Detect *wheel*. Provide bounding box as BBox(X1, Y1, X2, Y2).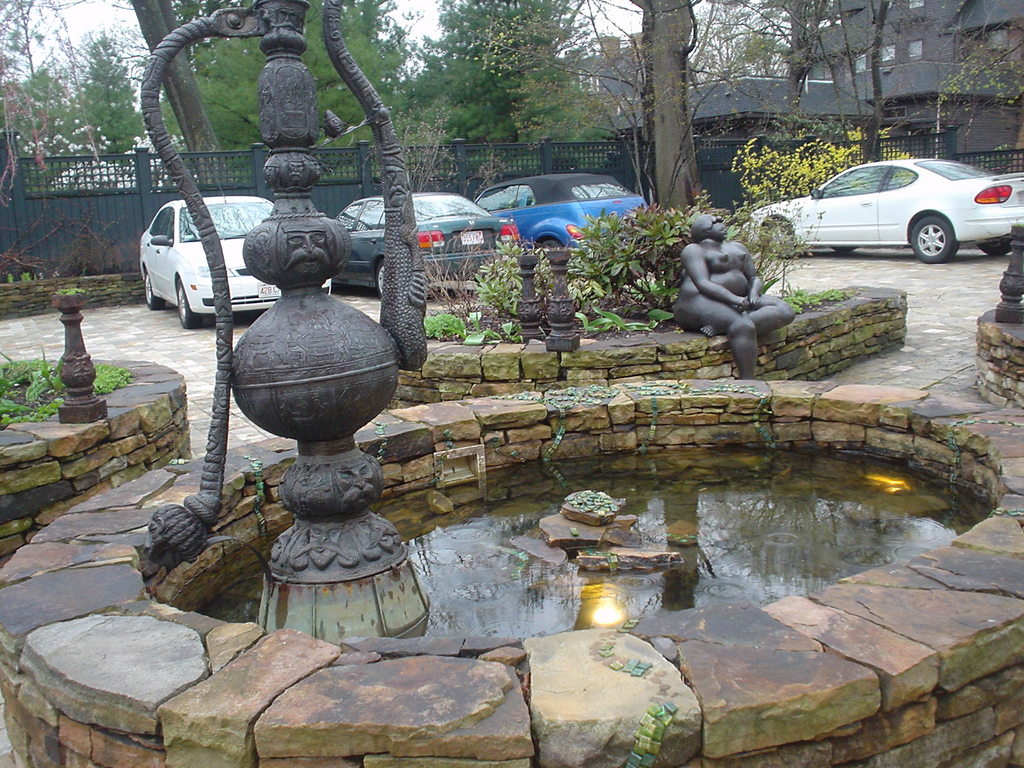
BBox(542, 239, 561, 246).
